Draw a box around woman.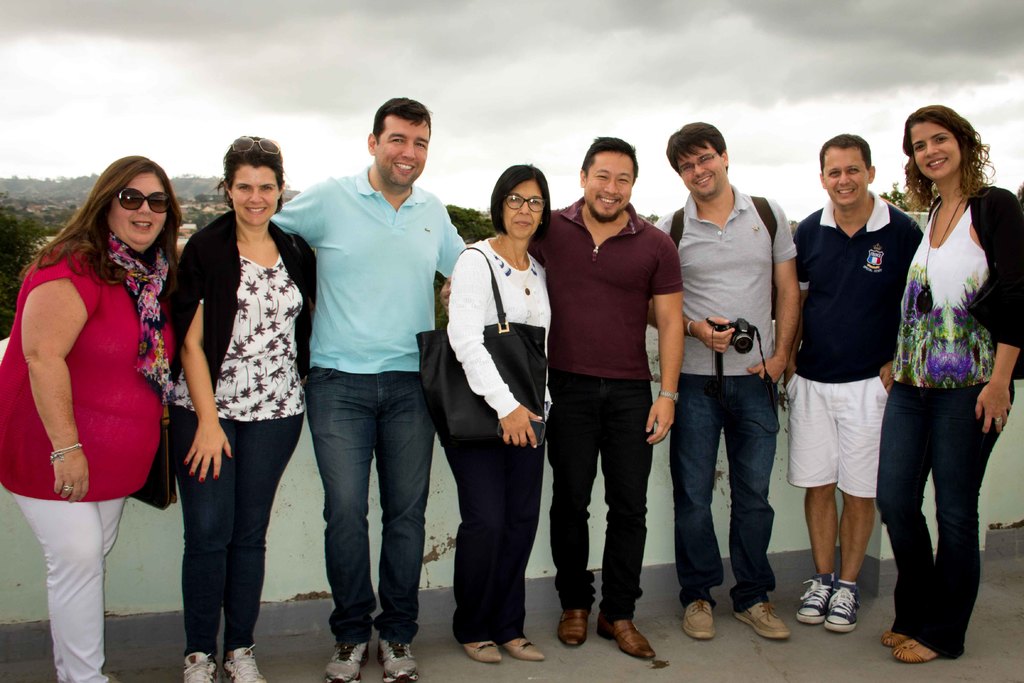
879/97/1009/656.
